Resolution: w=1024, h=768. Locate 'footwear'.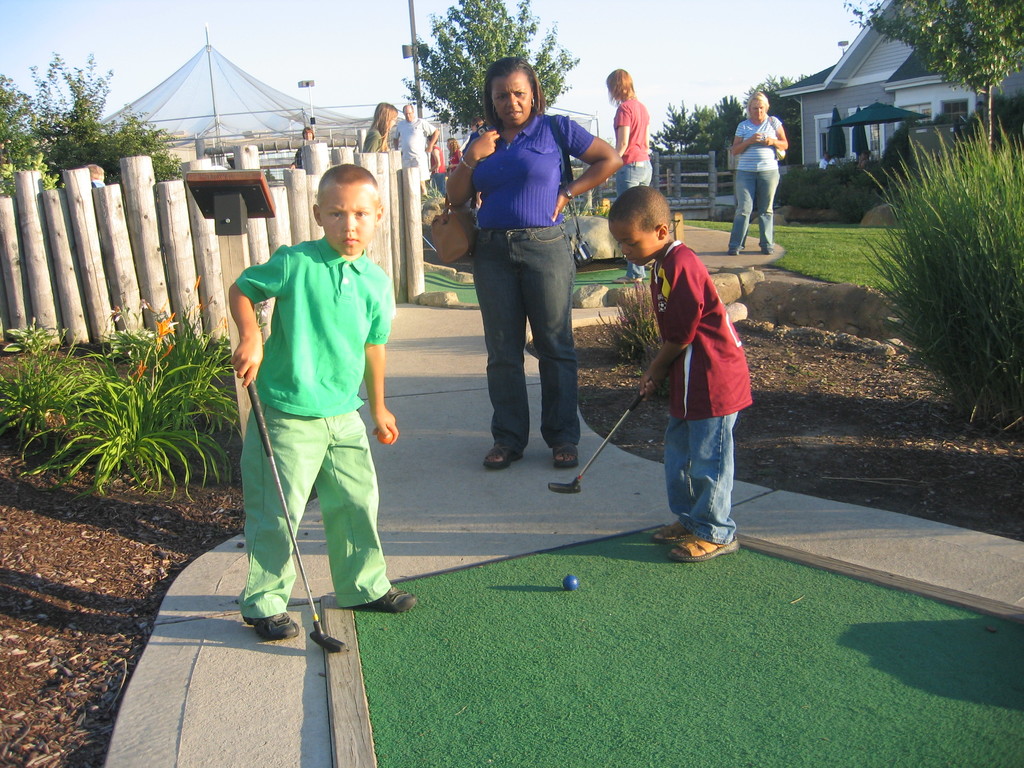
pyautogui.locateOnScreen(551, 447, 578, 468).
